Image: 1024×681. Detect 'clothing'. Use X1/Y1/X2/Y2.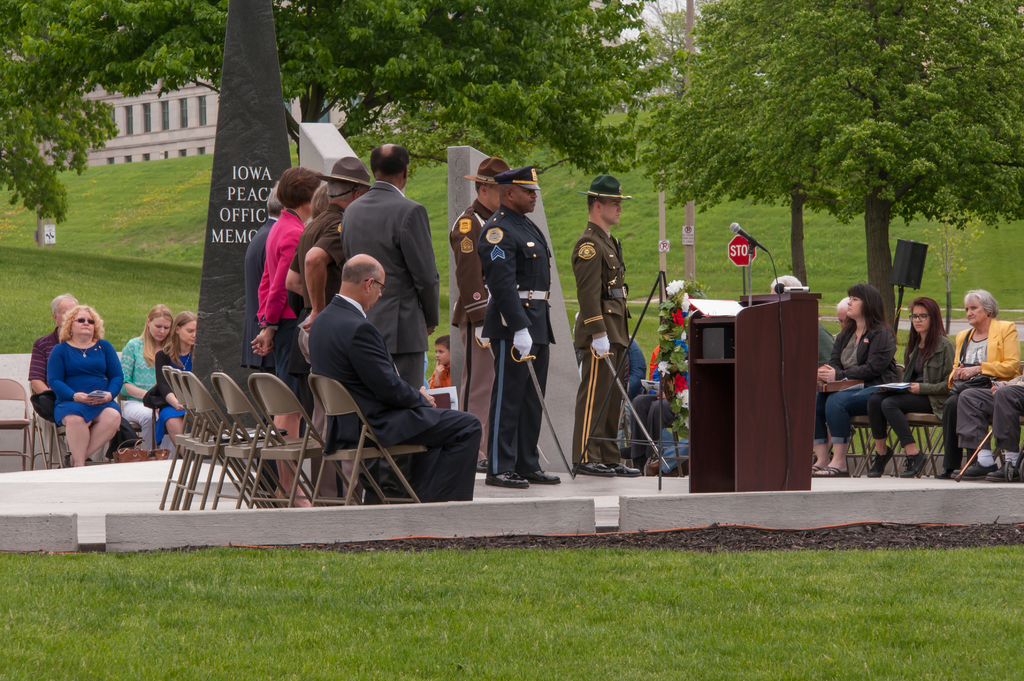
623/339/648/398.
